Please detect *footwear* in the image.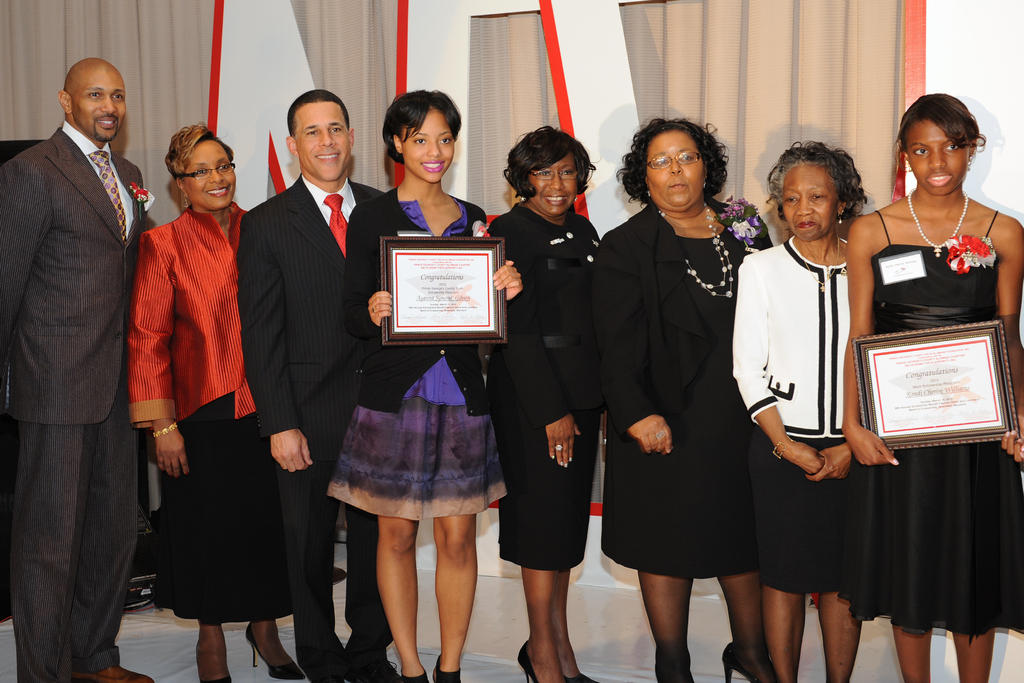
BBox(343, 633, 403, 682).
